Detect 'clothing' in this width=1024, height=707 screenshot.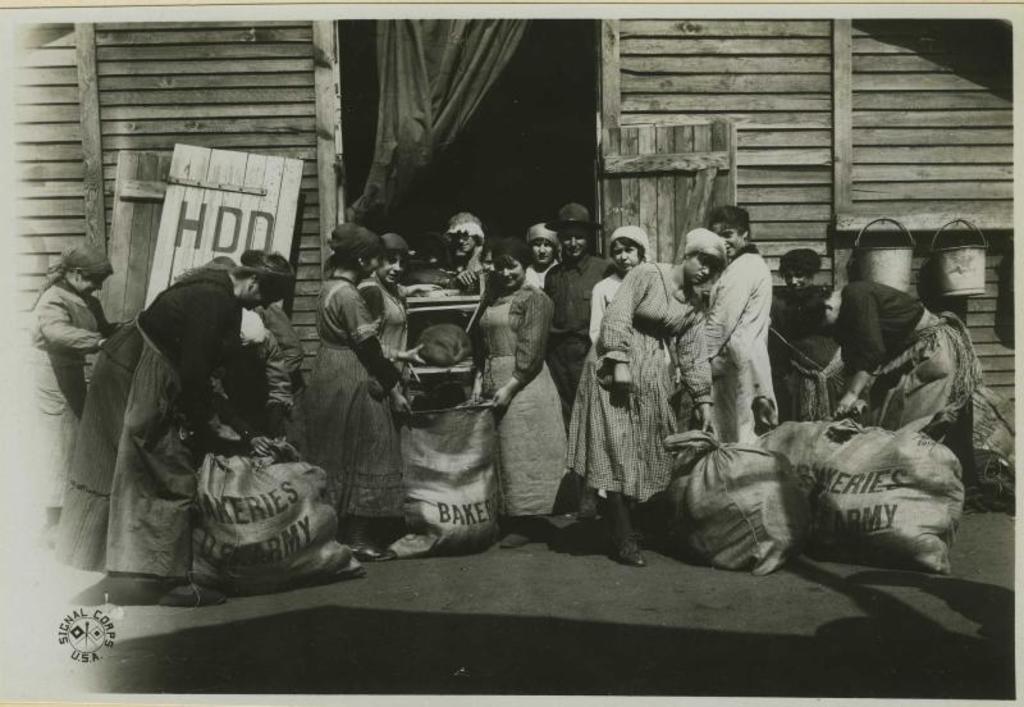
Detection: 291:264:420:525.
